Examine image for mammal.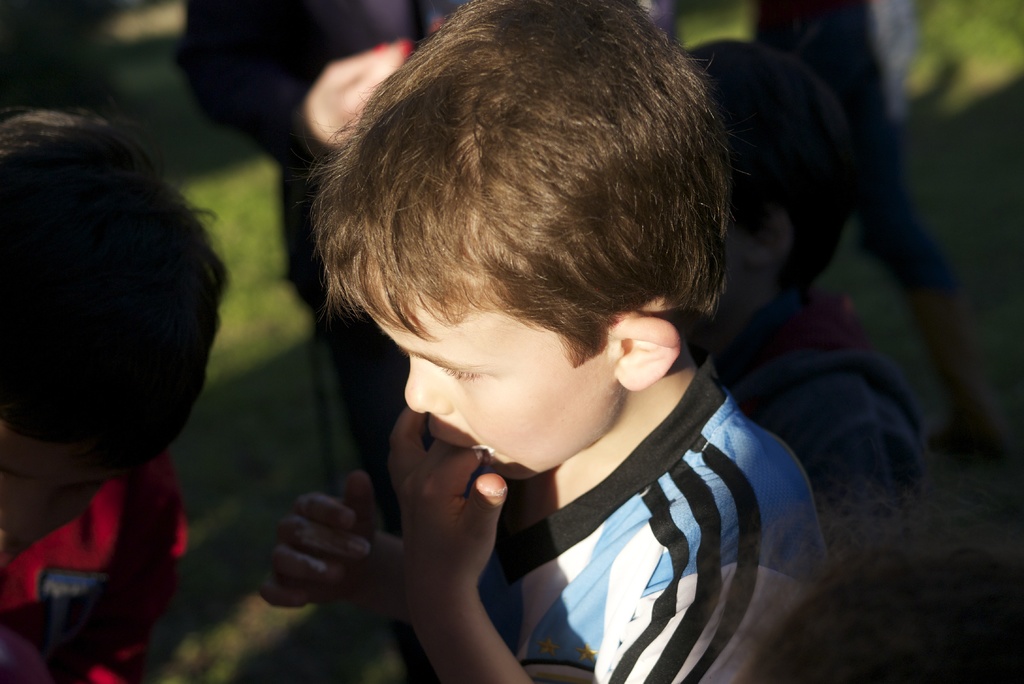
Examination result: region(0, 99, 225, 683).
